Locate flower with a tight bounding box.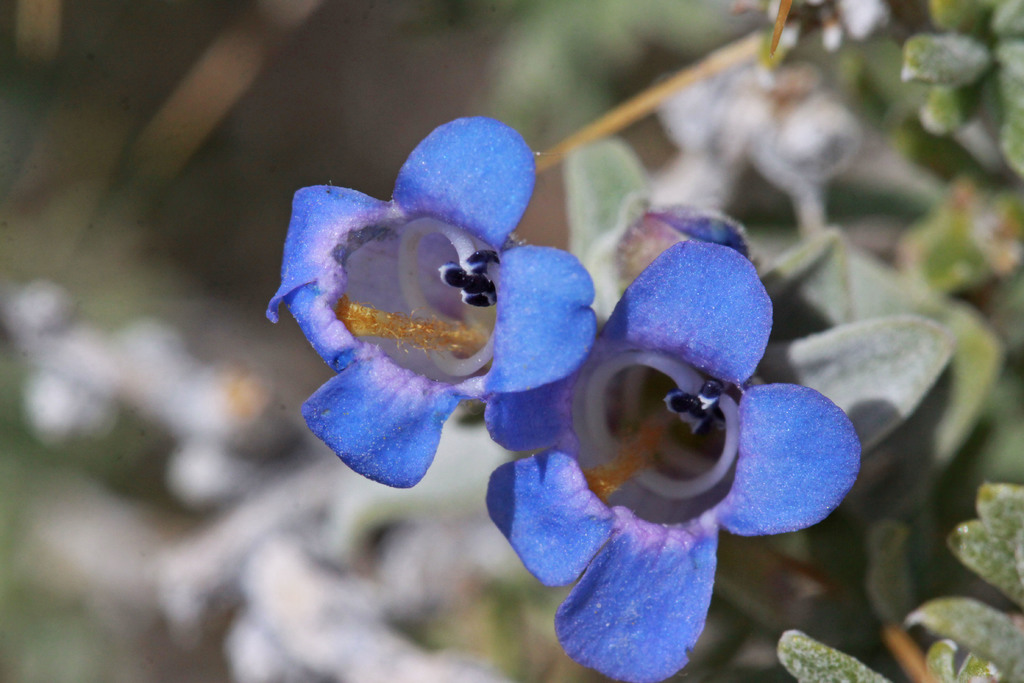
485 235 867 682.
